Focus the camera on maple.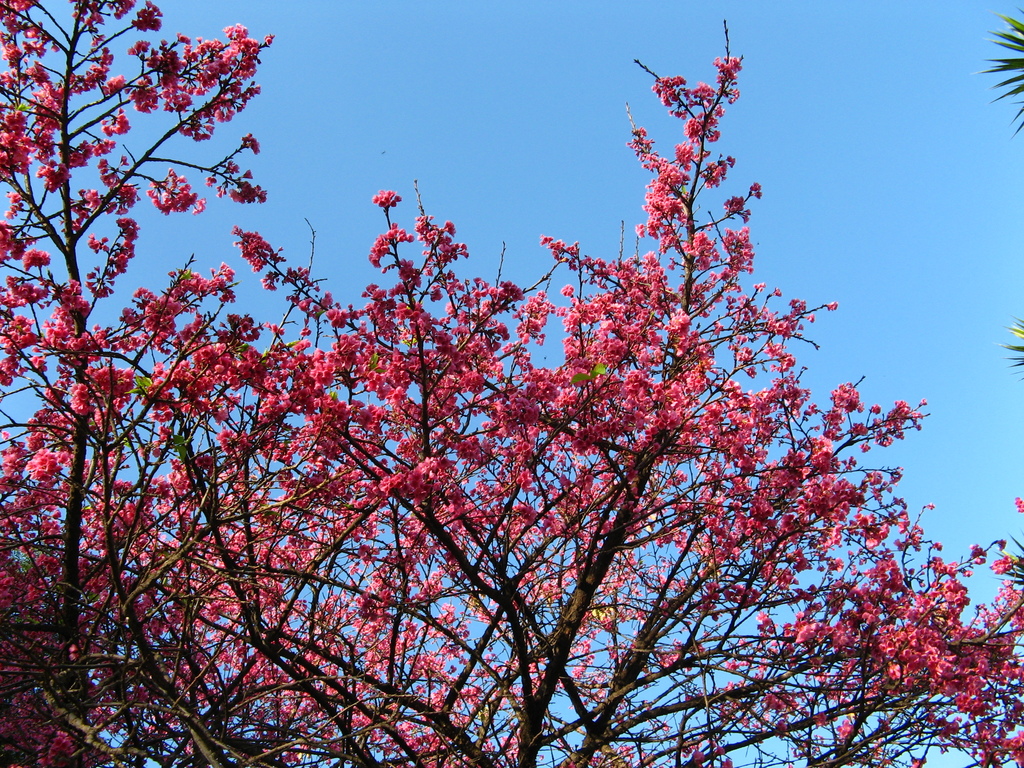
Focus region: 38/29/978/767.
